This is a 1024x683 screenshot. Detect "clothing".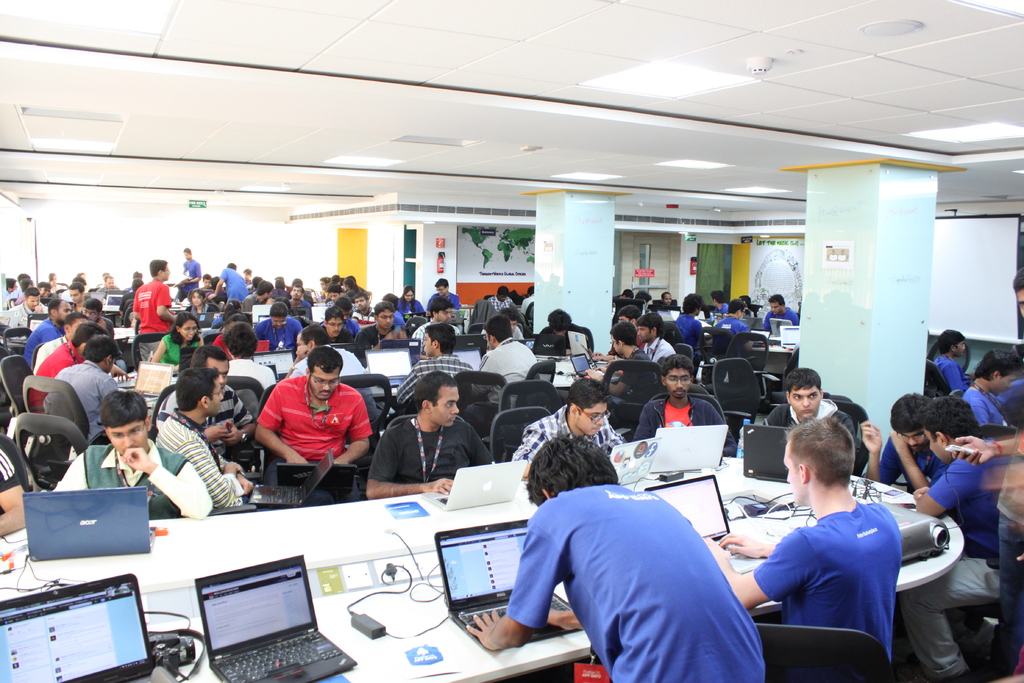
<box>335,320,399,367</box>.
